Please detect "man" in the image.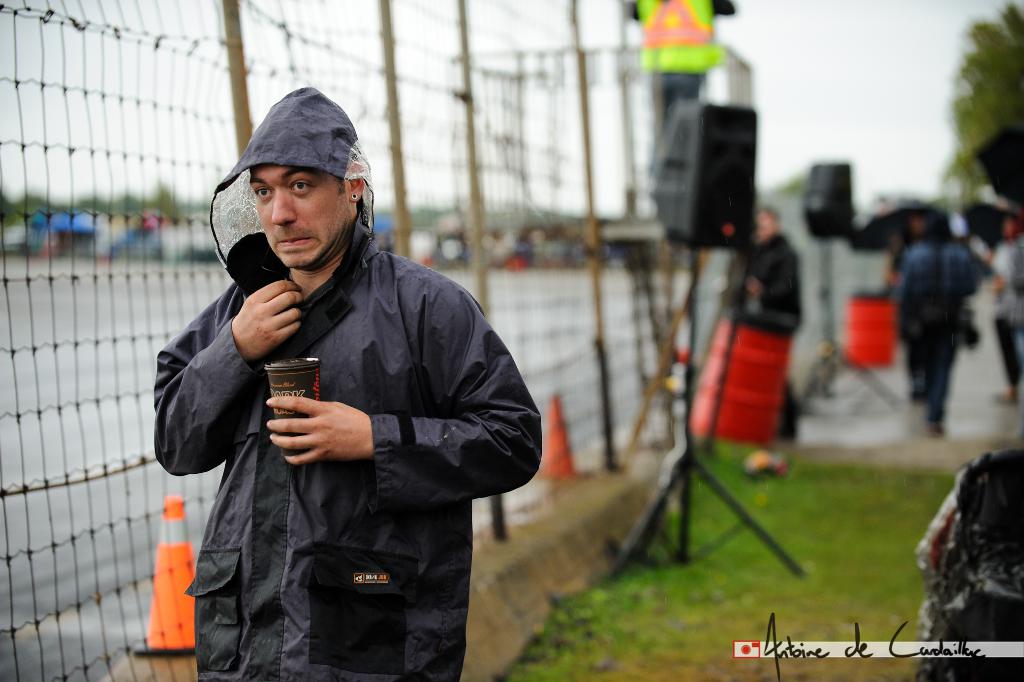
l=897, t=219, r=982, b=433.
